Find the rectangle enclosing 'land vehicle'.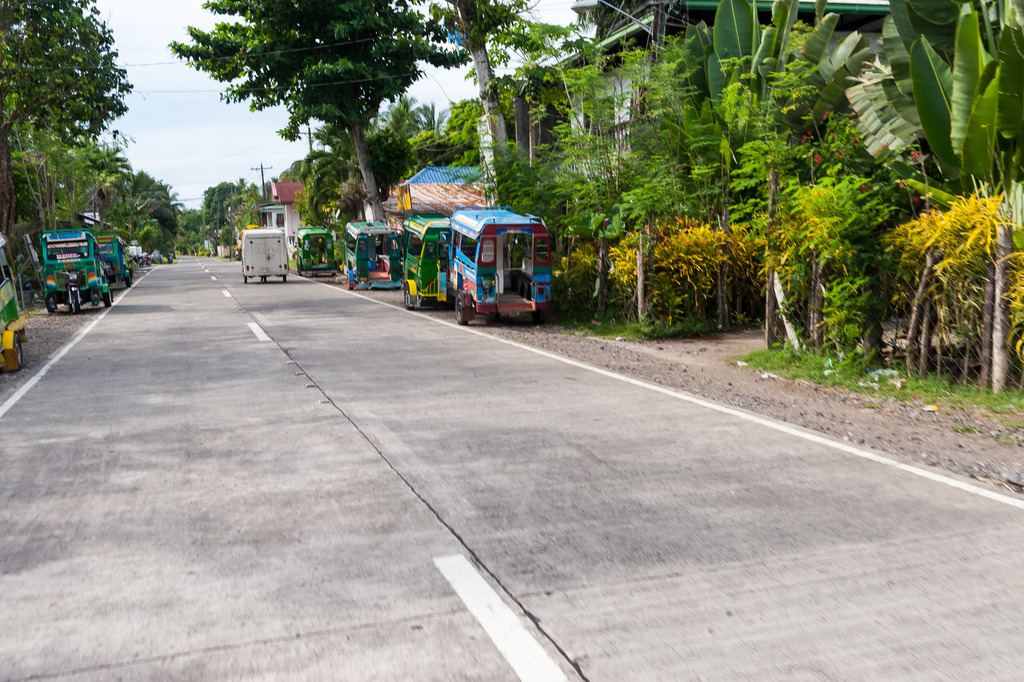
[left=244, top=228, right=289, bottom=279].
